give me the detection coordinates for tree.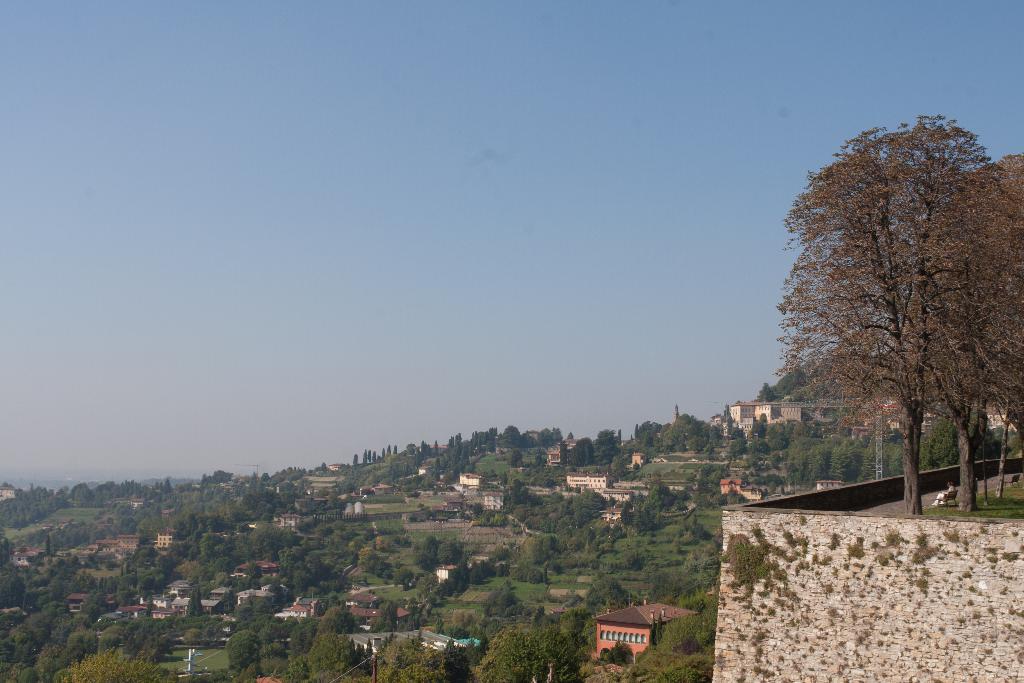
x1=63, y1=627, x2=107, y2=658.
